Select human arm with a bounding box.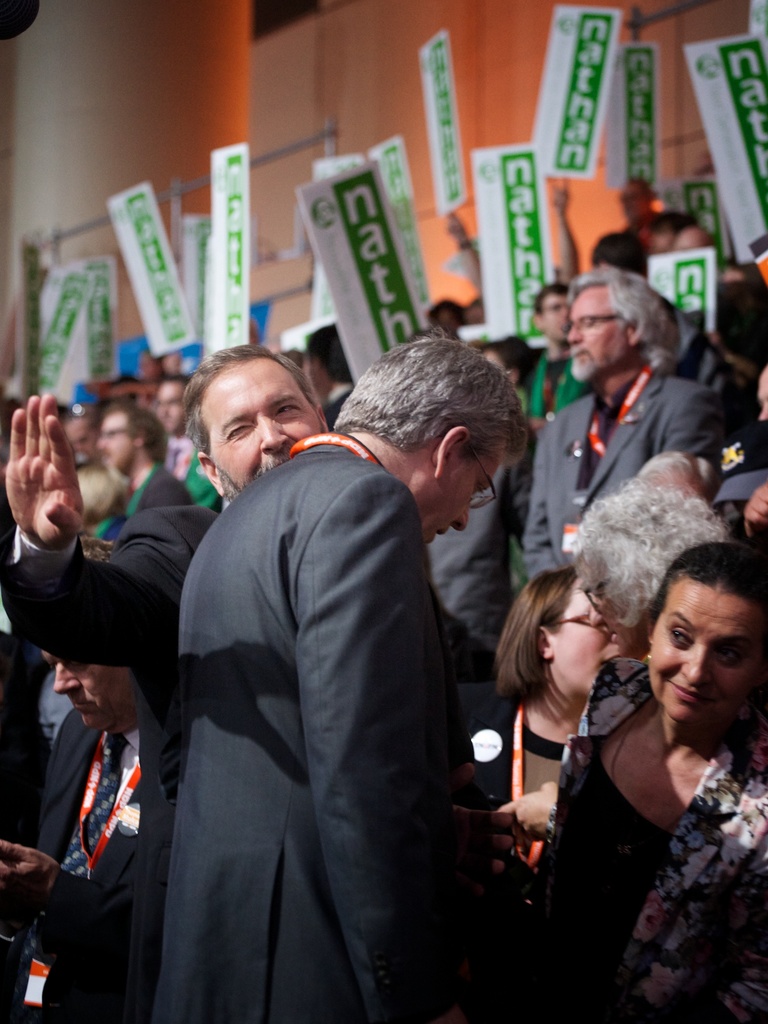
box(0, 837, 160, 1014).
